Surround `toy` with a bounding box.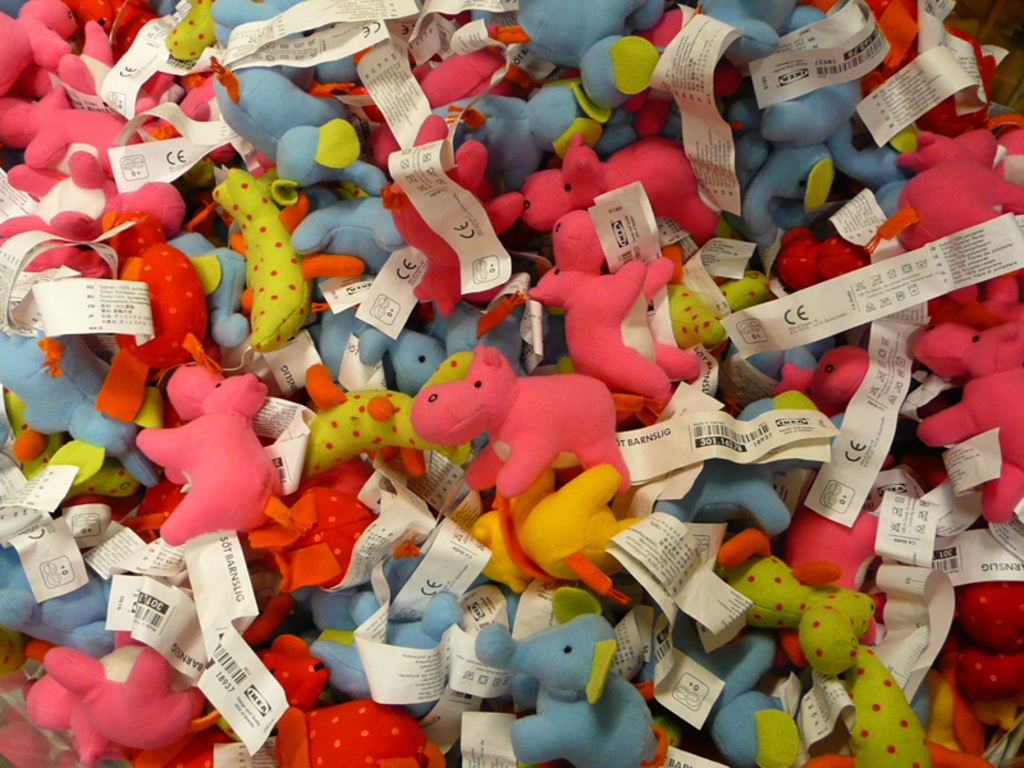
region(753, 337, 872, 421).
